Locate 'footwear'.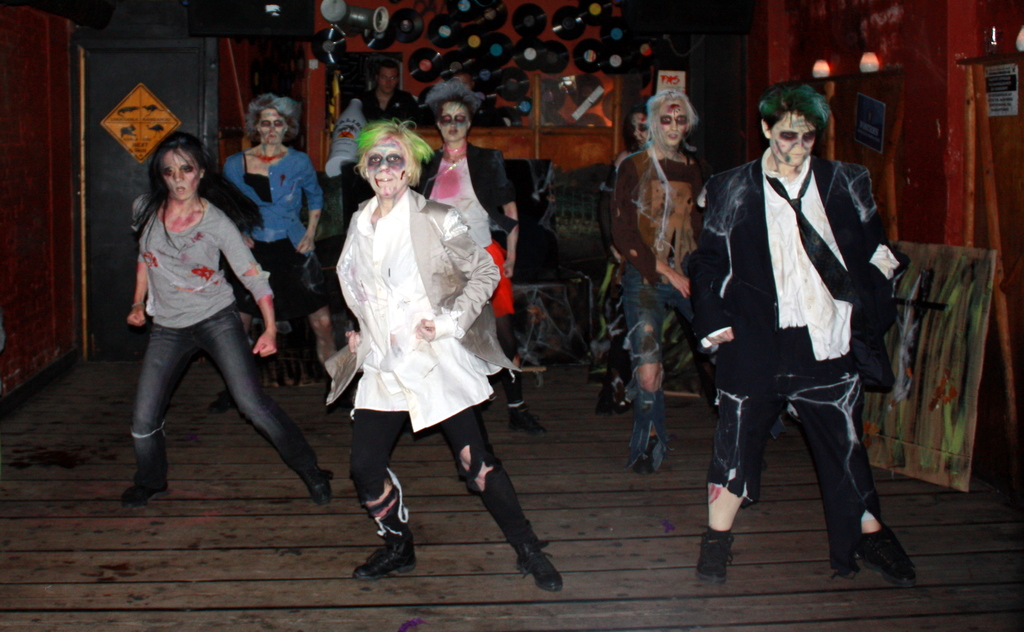
Bounding box: (691,527,732,588).
